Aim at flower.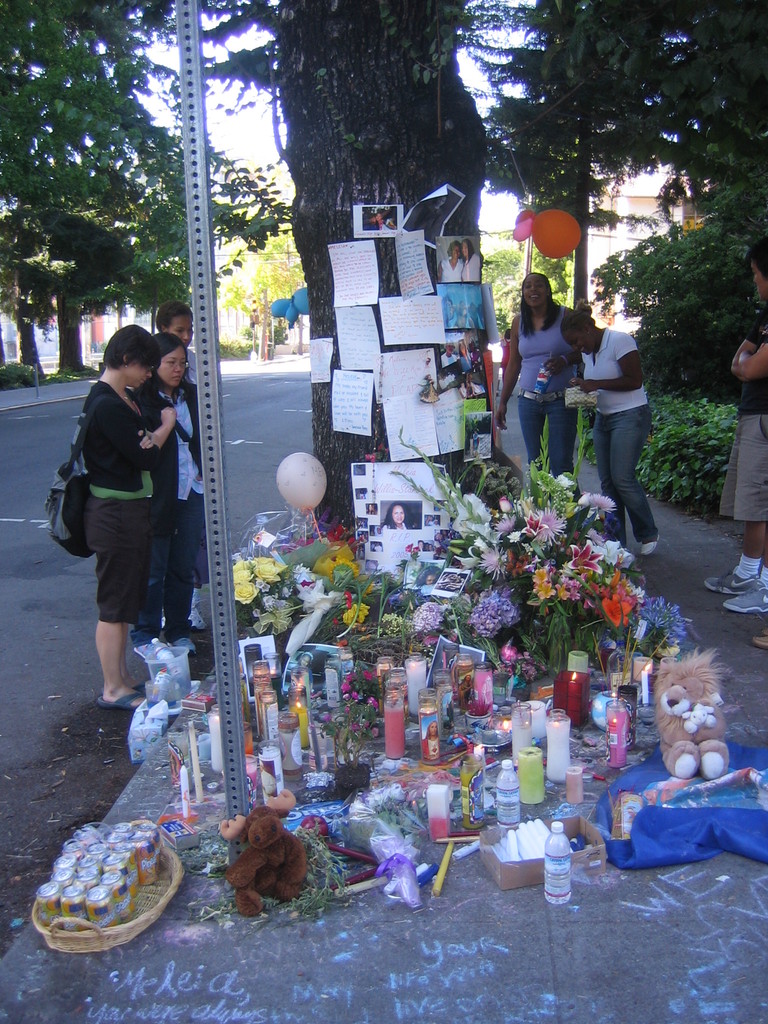
Aimed at Rect(632, 601, 685, 643).
